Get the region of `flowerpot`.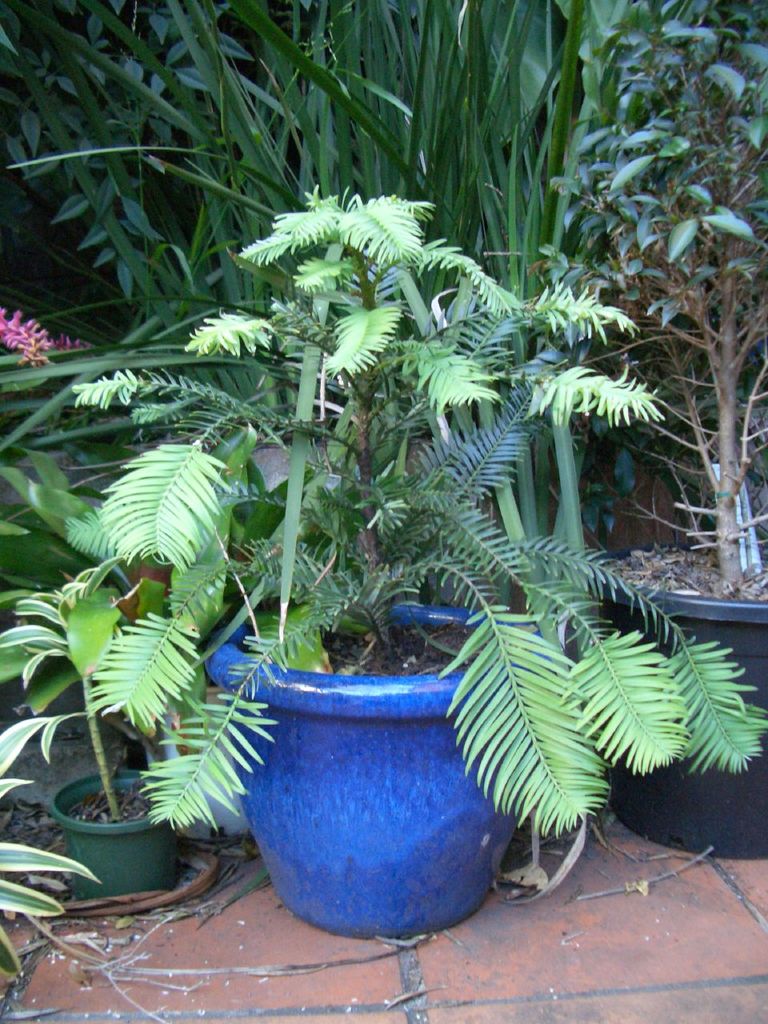
(577, 538, 766, 858).
